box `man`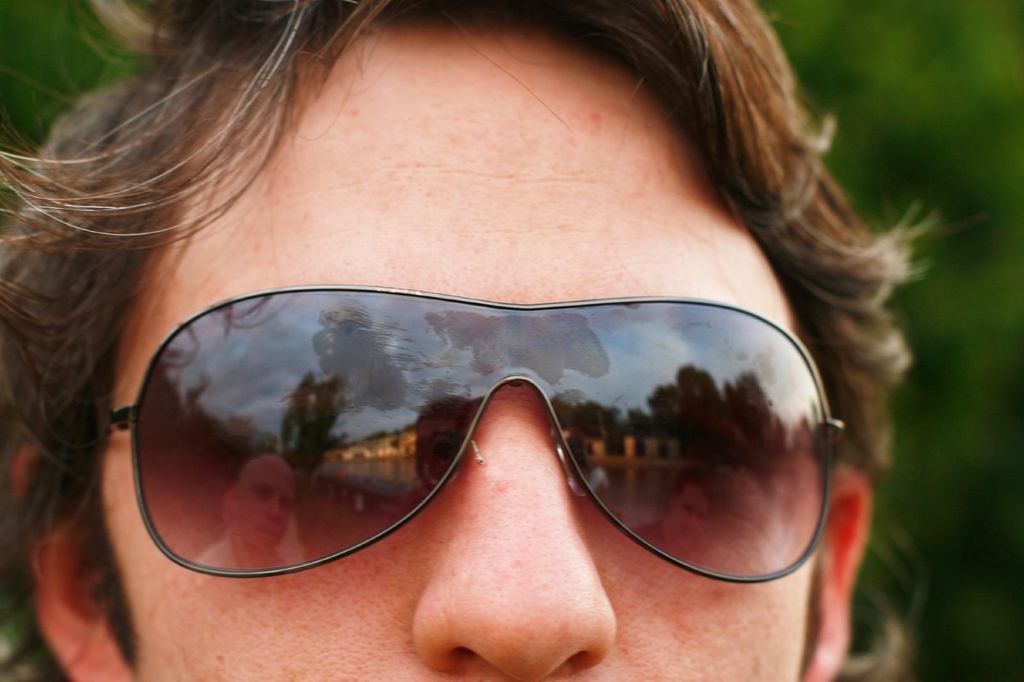
15/84/862/681
